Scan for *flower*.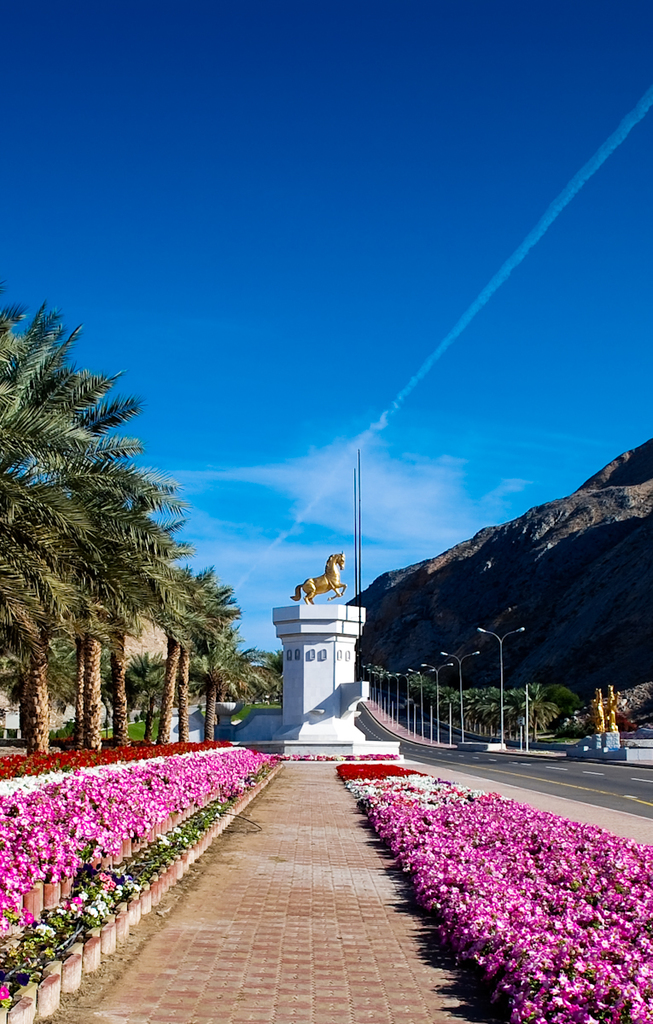
Scan result: bbox(2, 887, 18, 911).
